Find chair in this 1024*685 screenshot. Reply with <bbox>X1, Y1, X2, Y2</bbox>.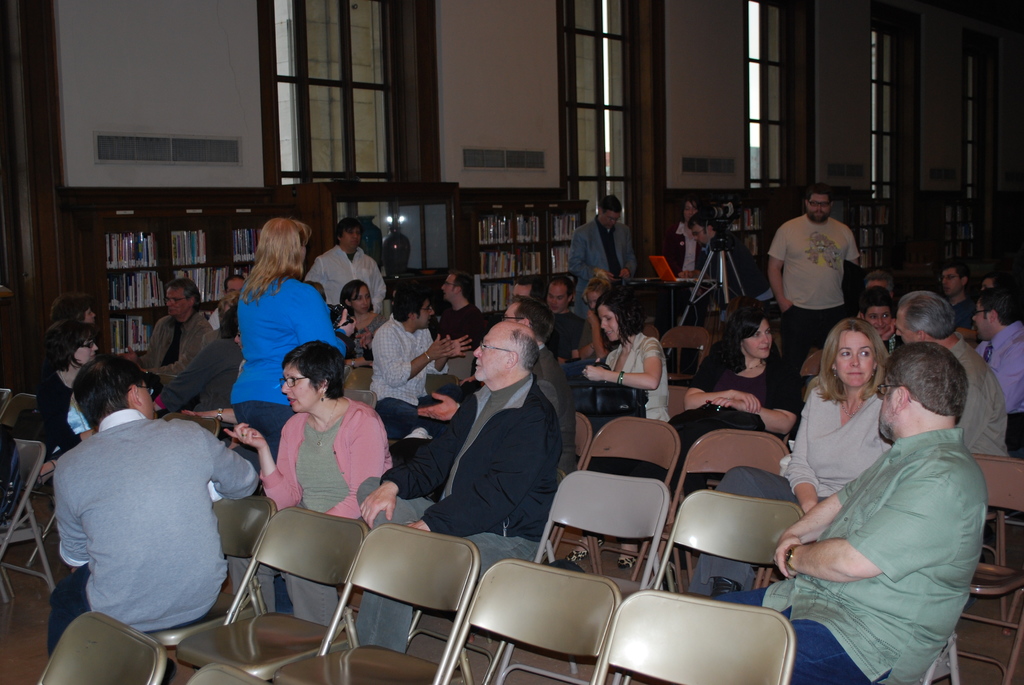
<bbox>646, 322, 660, 340</bbox>.
